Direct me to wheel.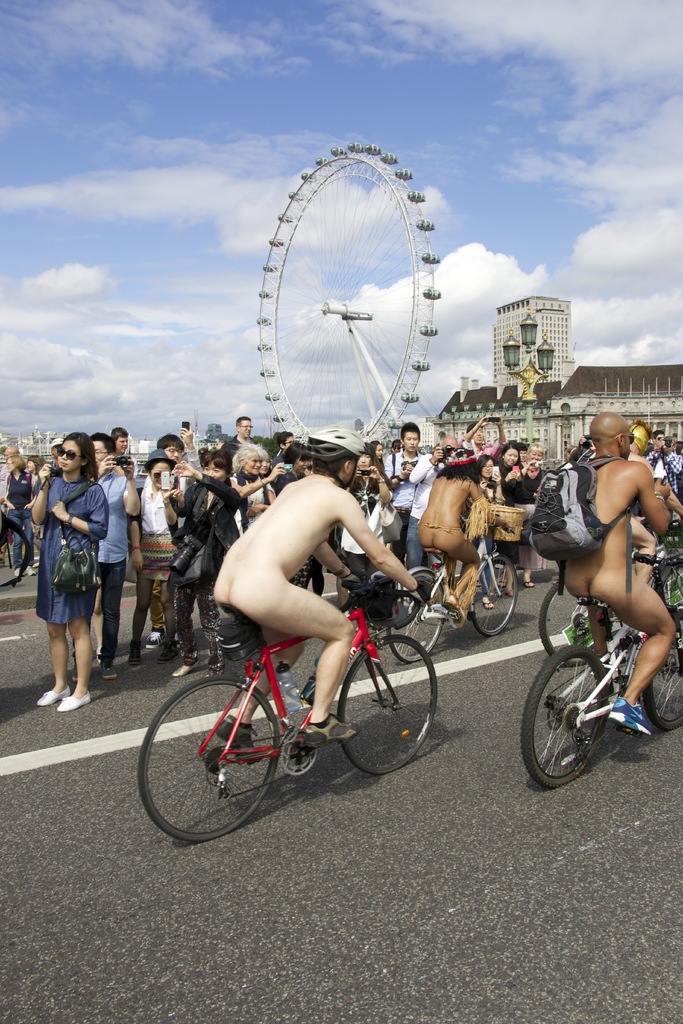
Direction: Rect(129, 668, 287, 850).
